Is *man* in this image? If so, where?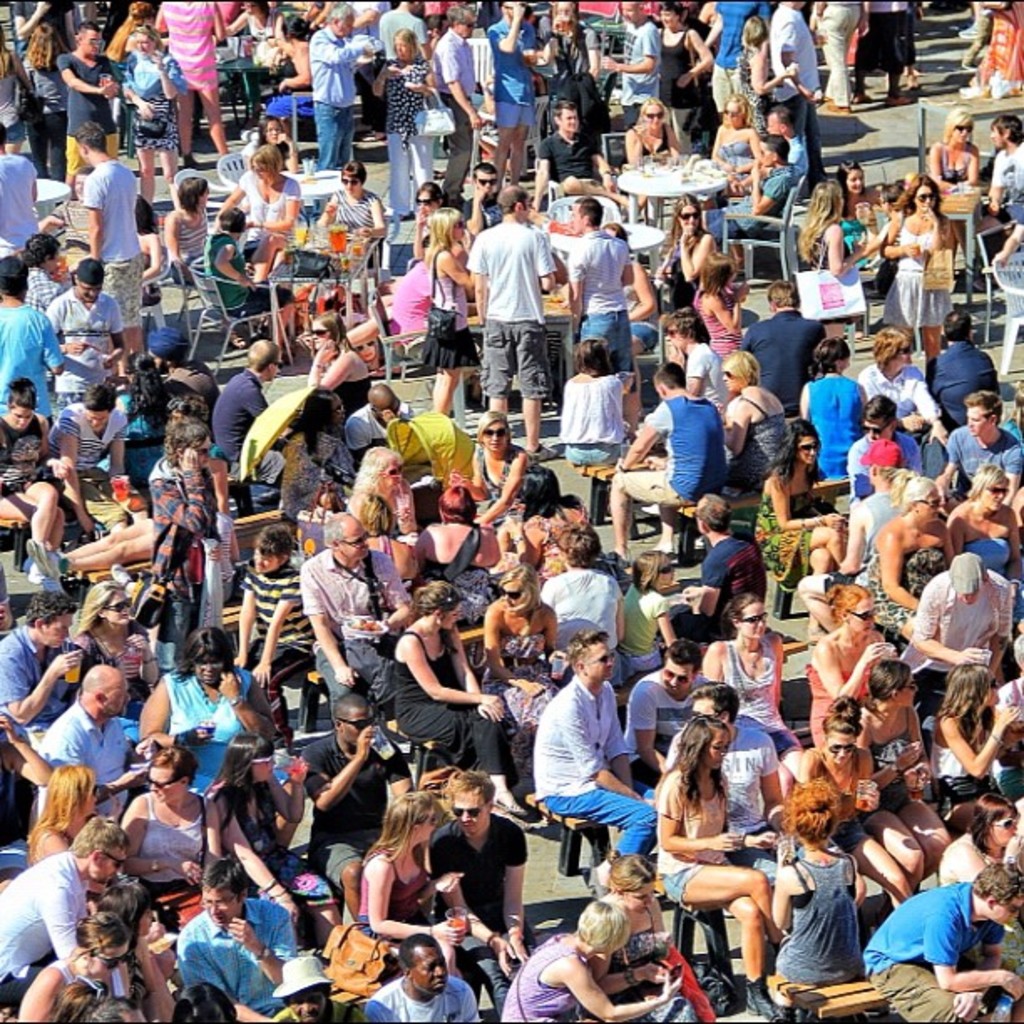
Yes, at {"x1": 228, "y1": 520, "x2": 320, "y2": 704}.
